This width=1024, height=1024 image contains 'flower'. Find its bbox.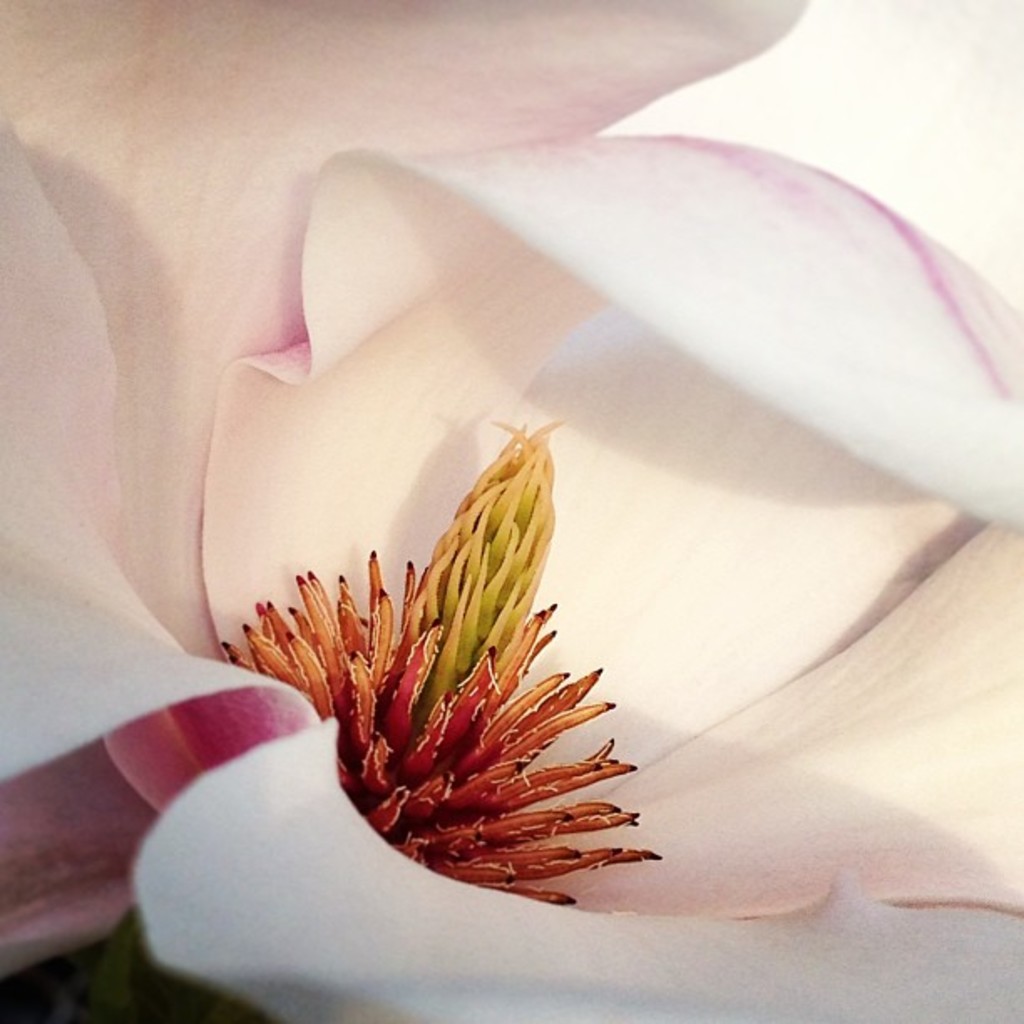
[0,0,1022,1022].
